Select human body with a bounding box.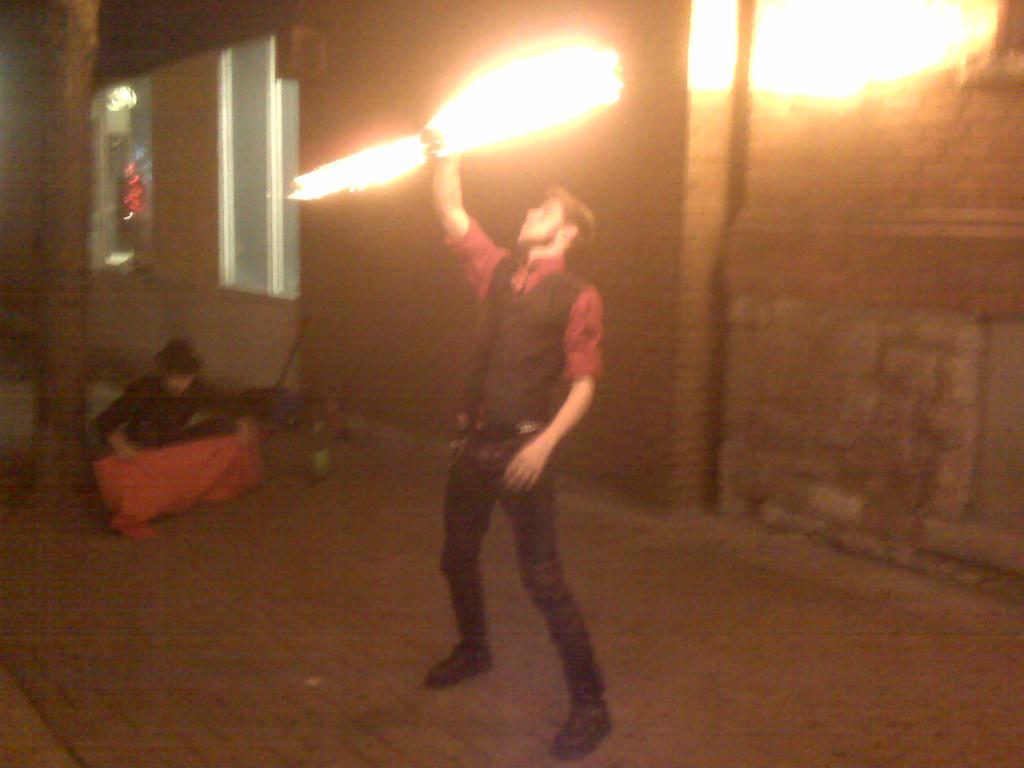
86,375,257,463.
